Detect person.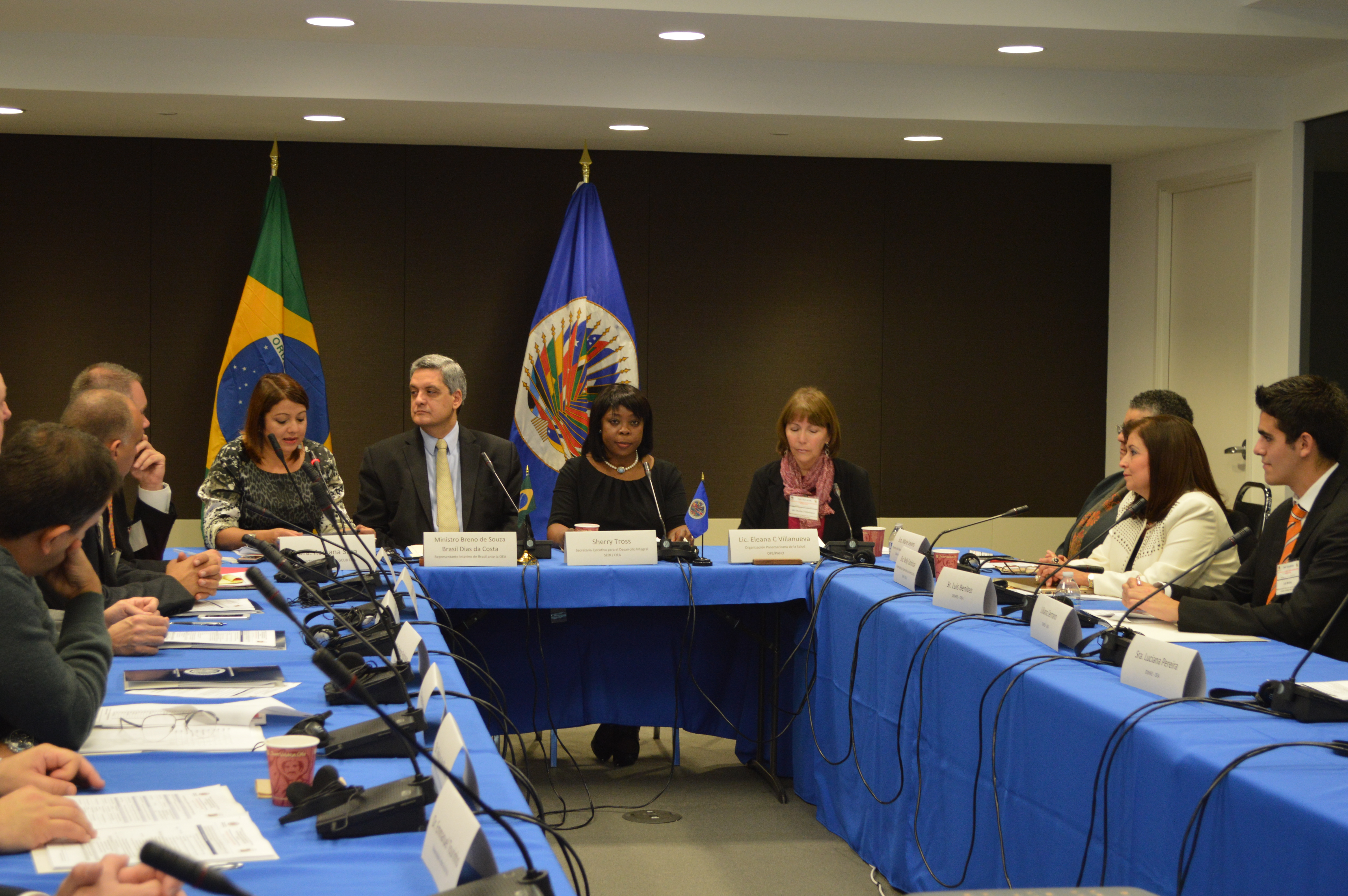
Detected at <region>231, 93, 279, 136</region>.
